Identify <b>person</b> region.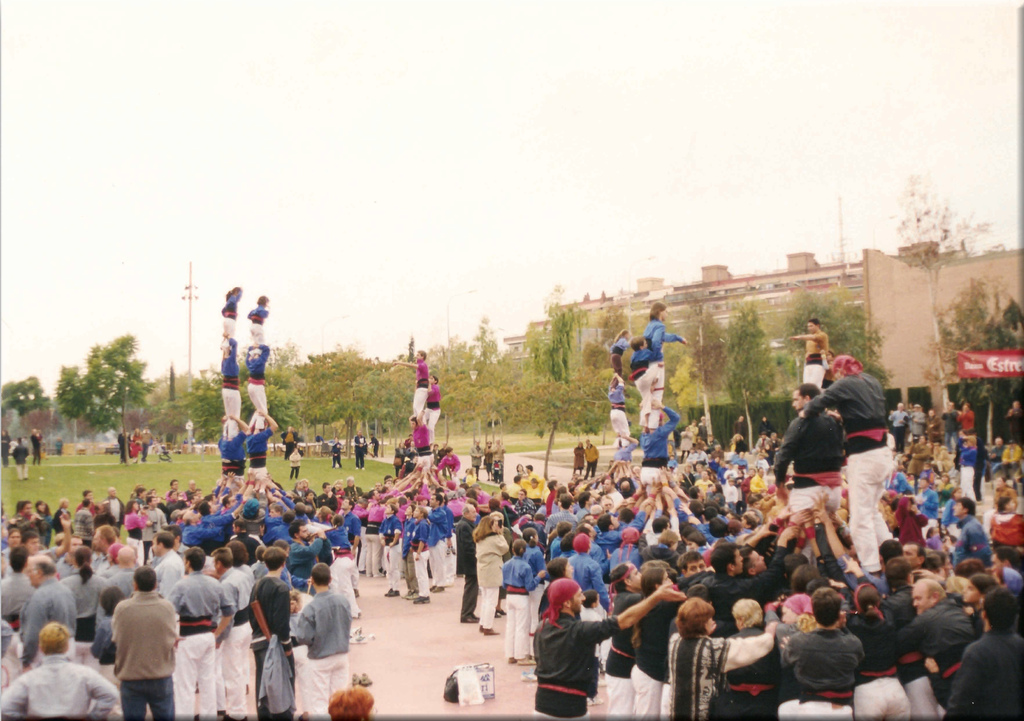
Region: (584, 594, 600, 704).
